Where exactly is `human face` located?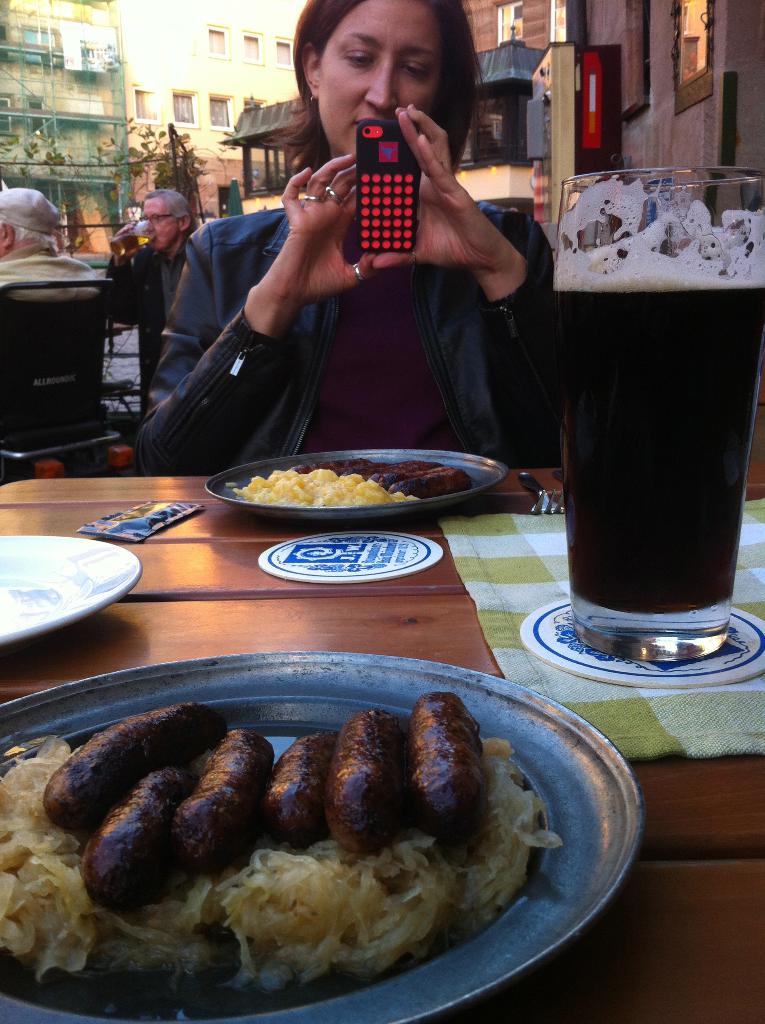
Its bounding box is Rect(142, 199, 181, 250).
